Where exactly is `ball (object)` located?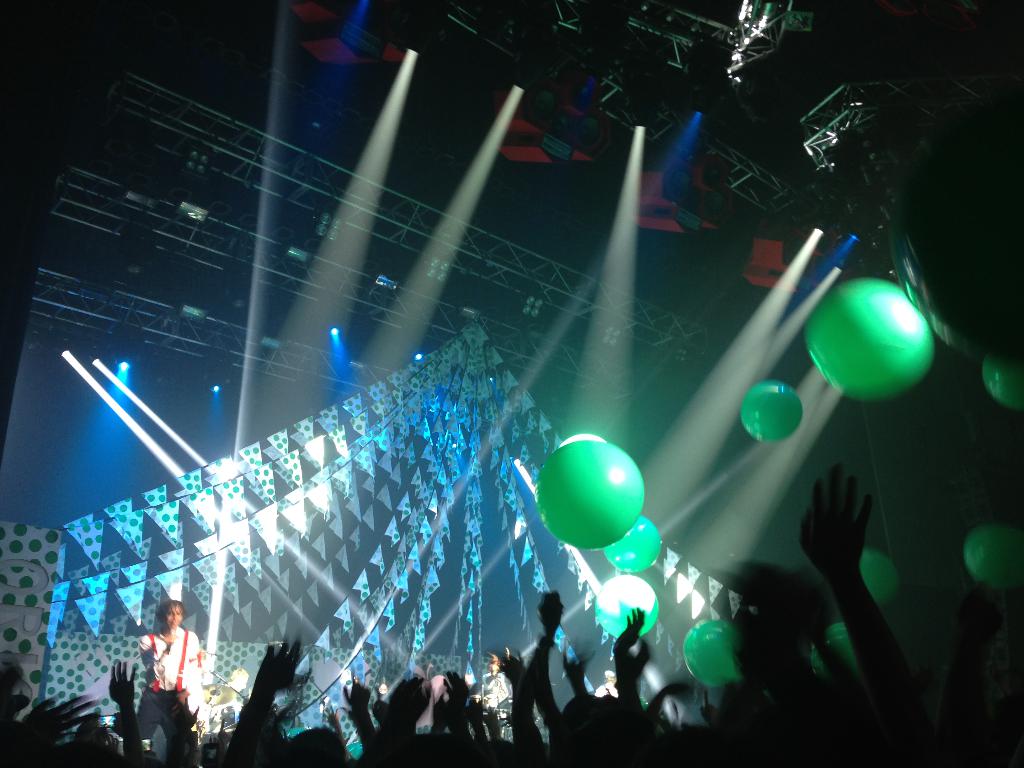
Its bounding box is 810, 623, 857, 684.
